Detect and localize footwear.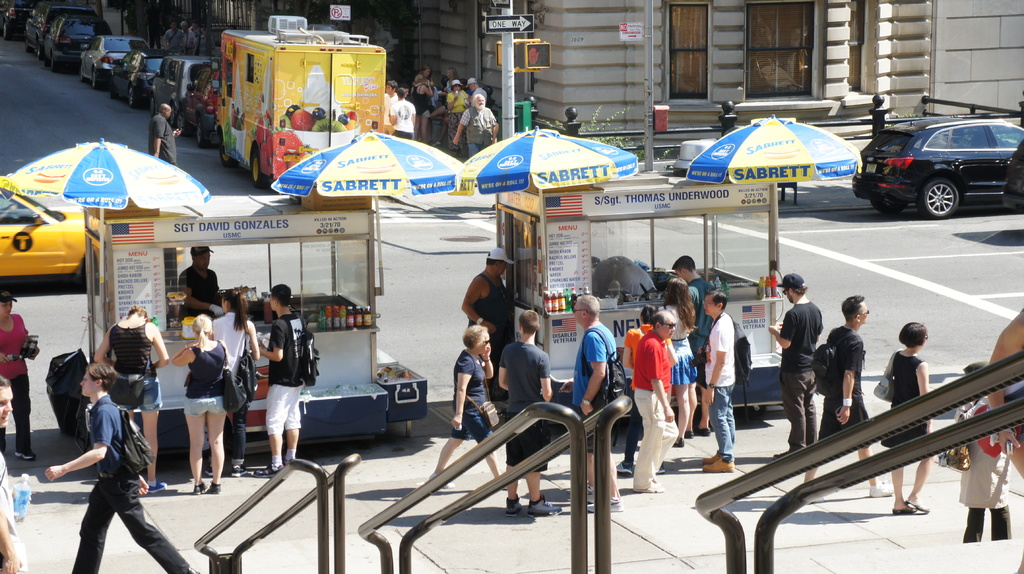
Localized at (left=526, top=497, right=564, bottom=519).
